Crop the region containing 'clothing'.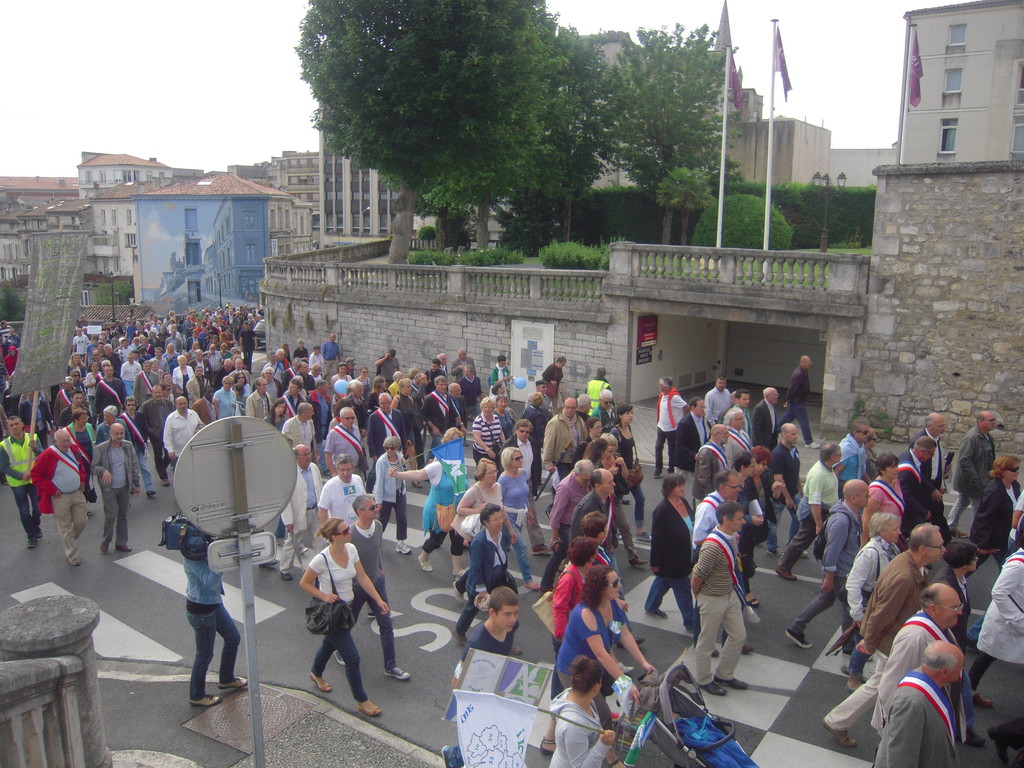
Crop region: l=336, t=389, r=367, b=424.
